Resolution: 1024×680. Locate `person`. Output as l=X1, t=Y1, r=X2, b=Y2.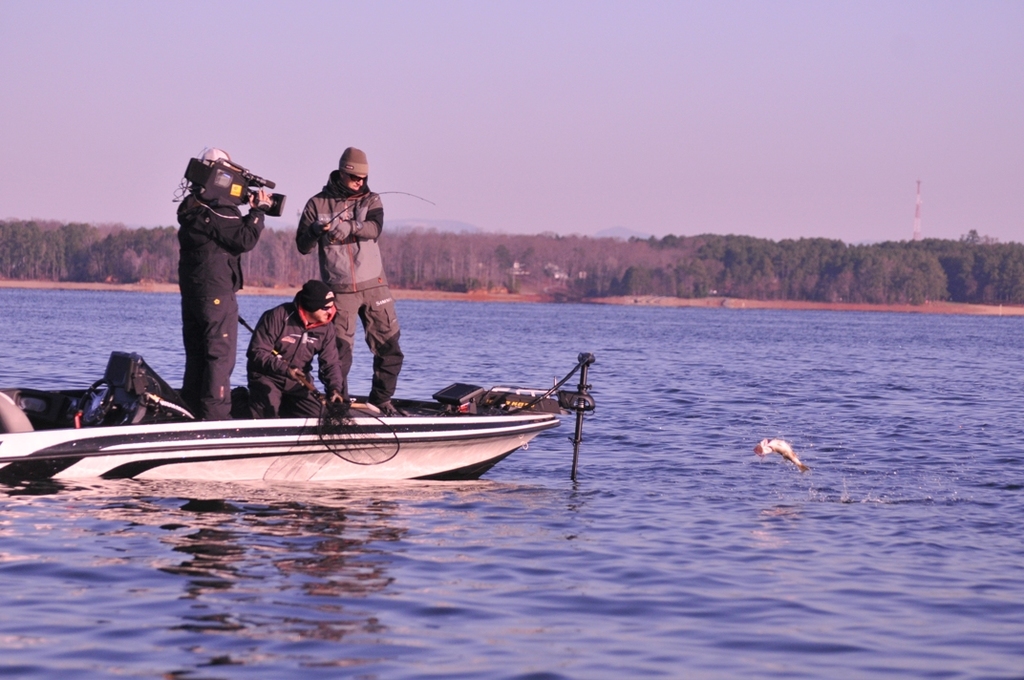
l=181, t=149, r=267, b=421.
